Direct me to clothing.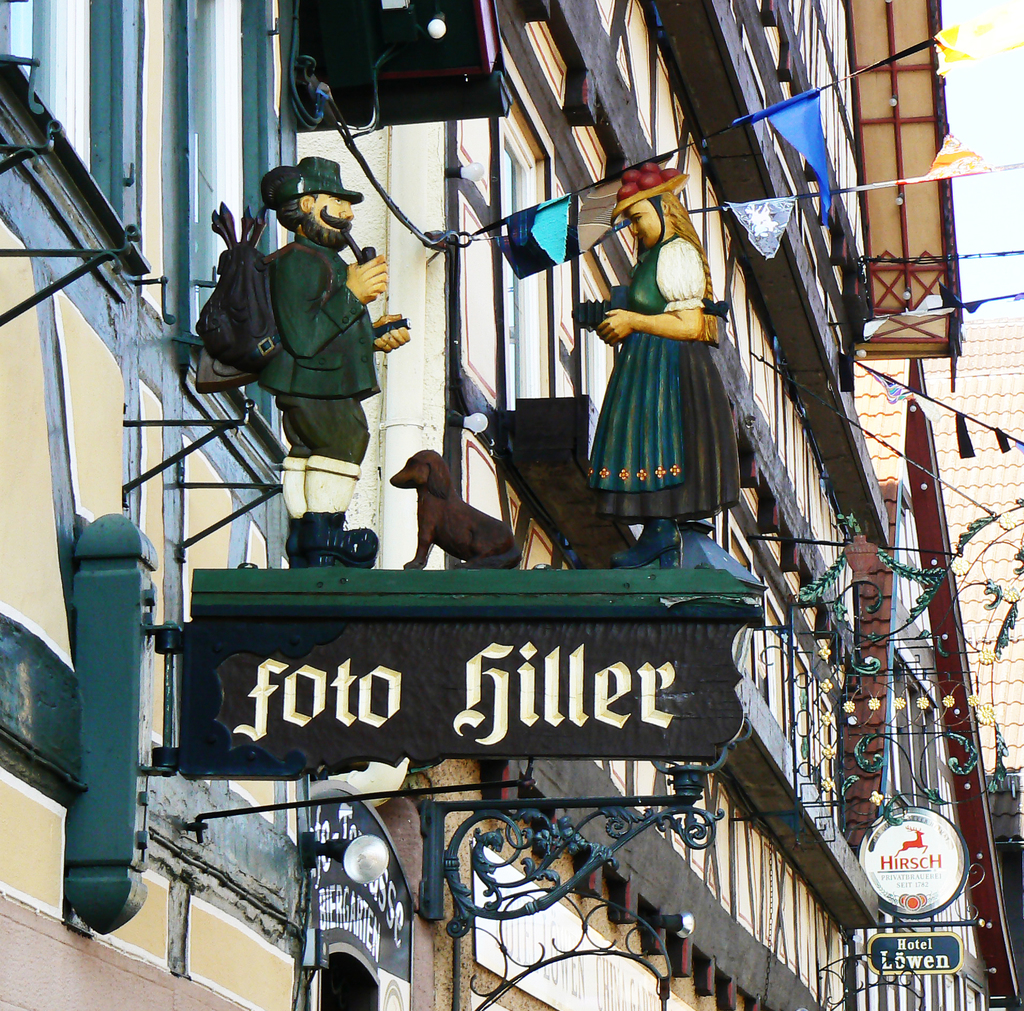
Direction: (left=588, top=218, right=730, bottom=512).
